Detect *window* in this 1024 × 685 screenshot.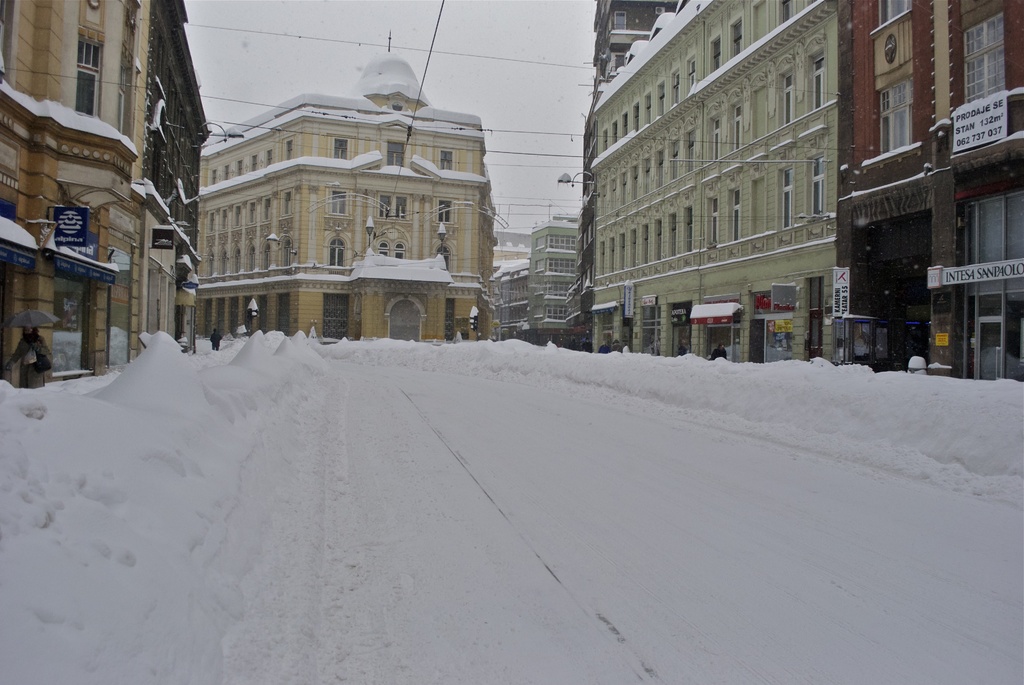
Detection: pyautogui.locateOnScreen(808, 51, 831, 107).
